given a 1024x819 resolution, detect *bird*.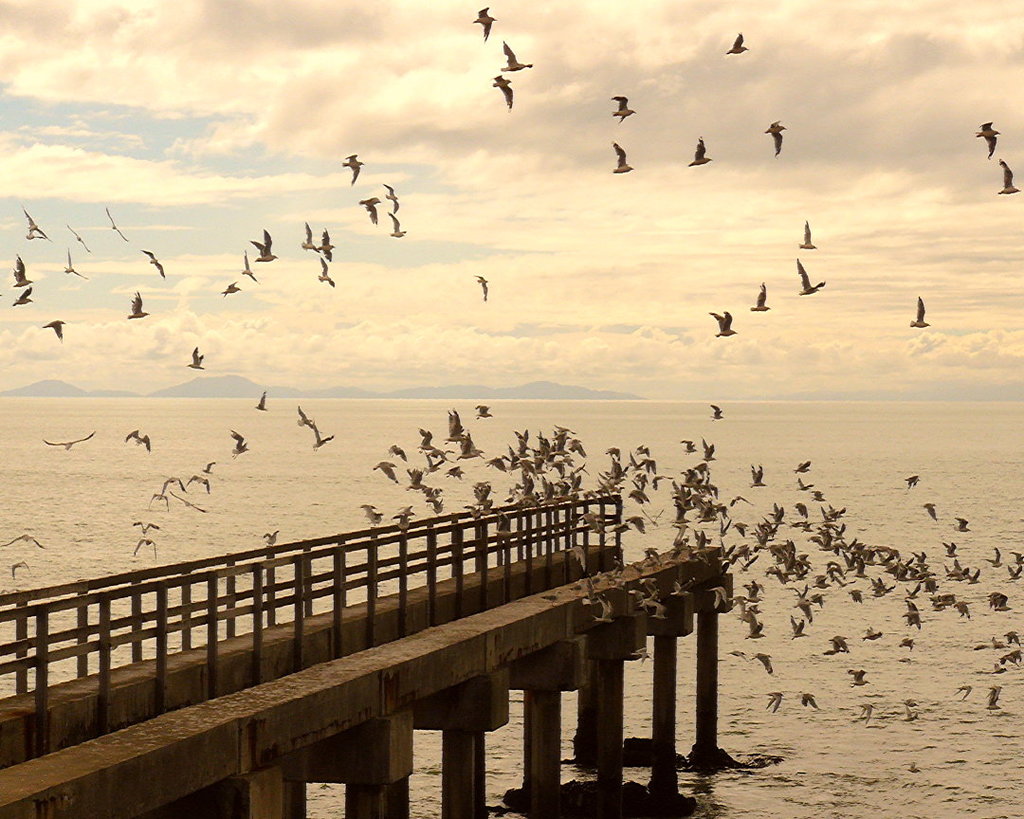
Rect(500, 41, 533, 74).
